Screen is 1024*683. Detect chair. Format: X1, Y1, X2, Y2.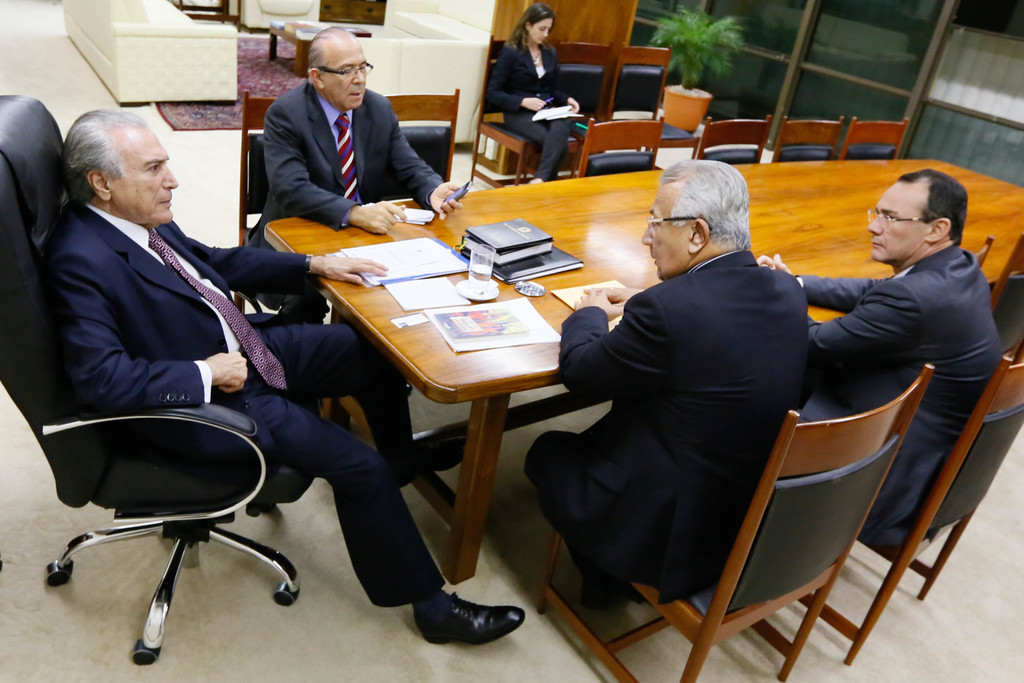
565, 302, 897, 679.
